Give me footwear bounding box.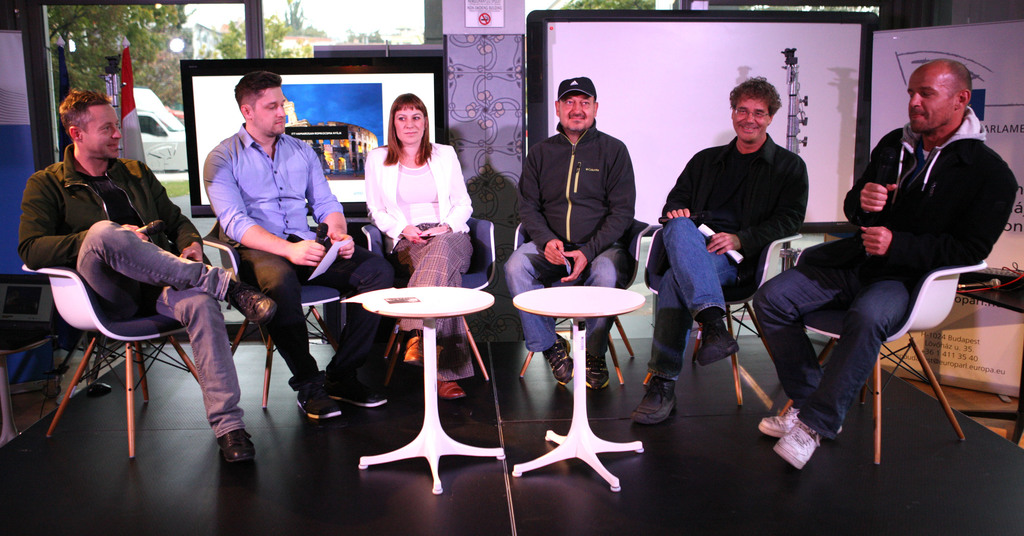
l=585, t=358, r=609, b=391.
